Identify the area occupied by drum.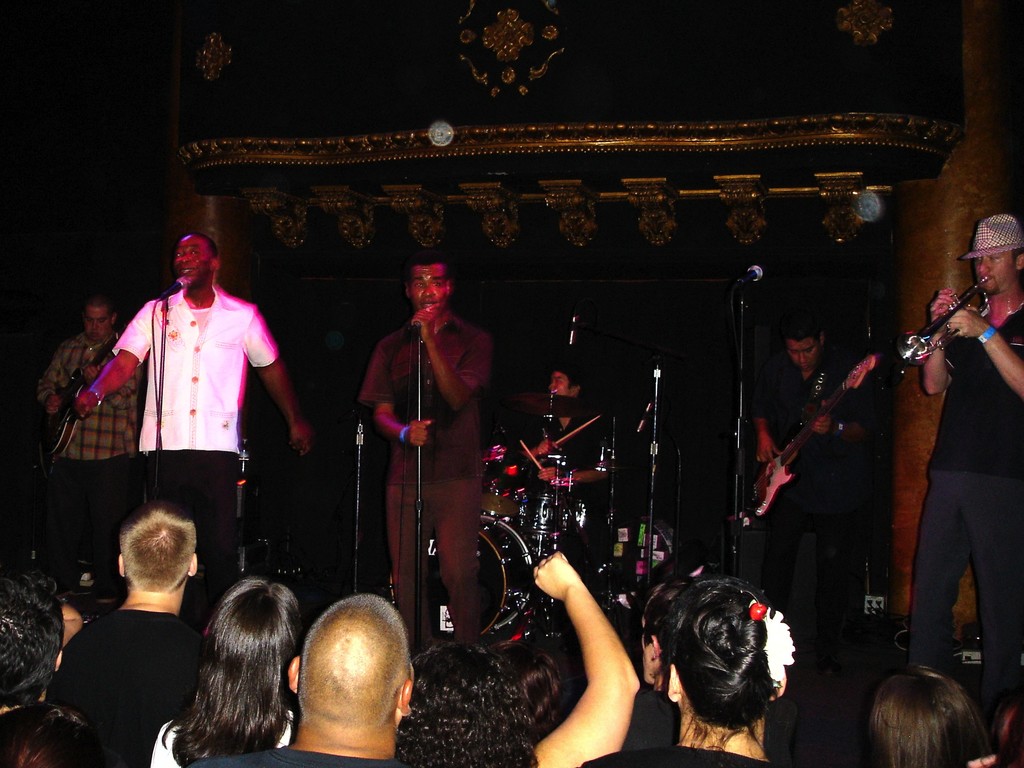
Area: (387, 516, 536, 641).
